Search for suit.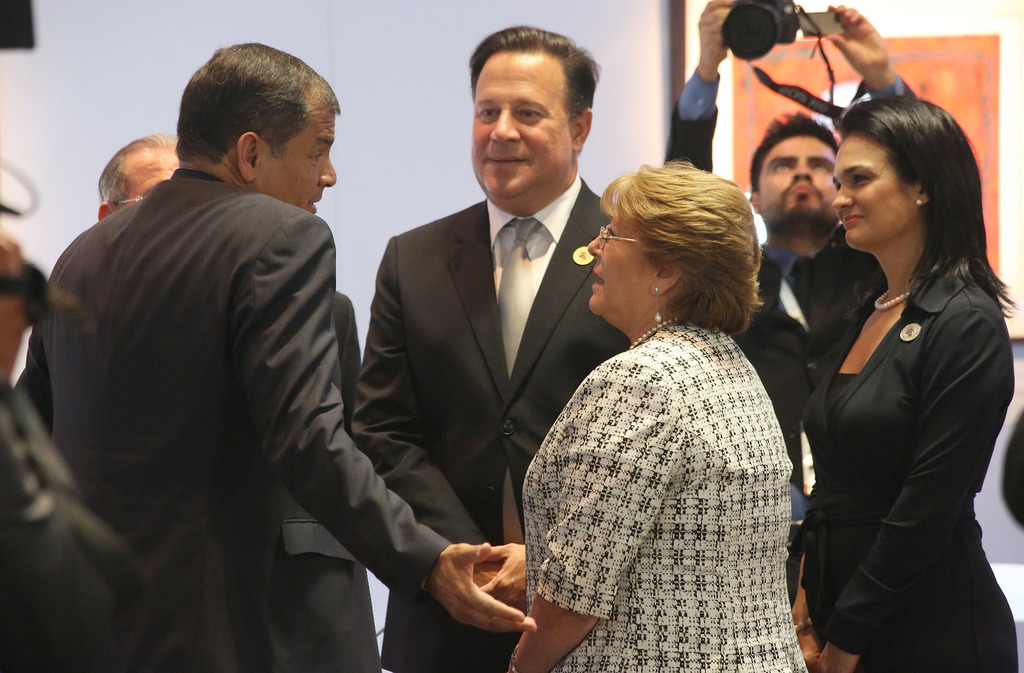
Found at [left=660, top=66, right=920, bottom=603].
